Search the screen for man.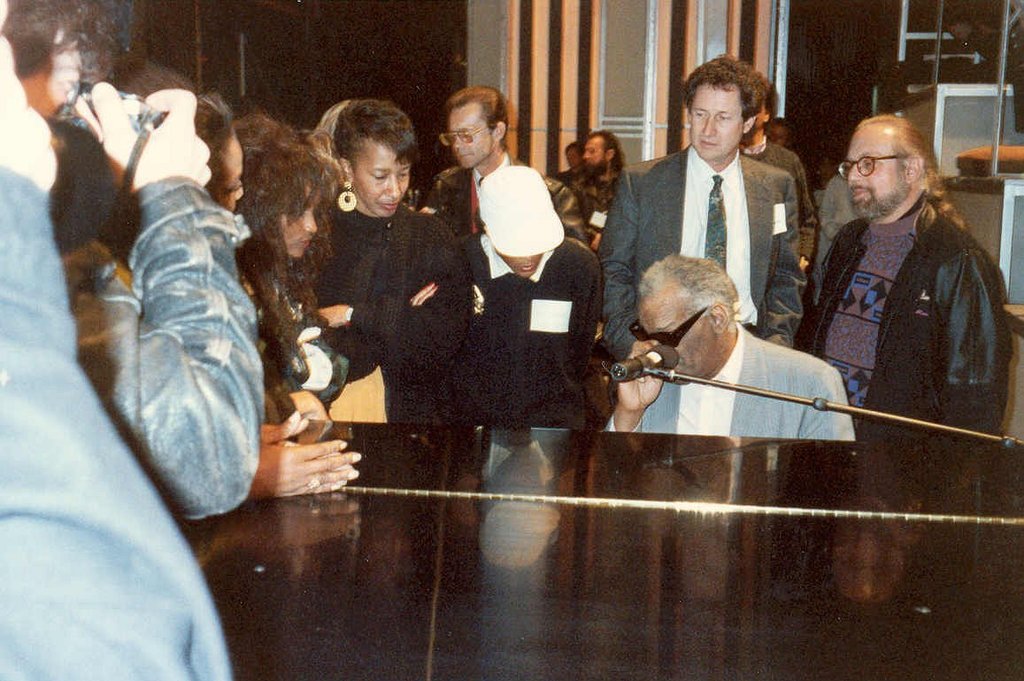
Found at [794,112,1015,441].
